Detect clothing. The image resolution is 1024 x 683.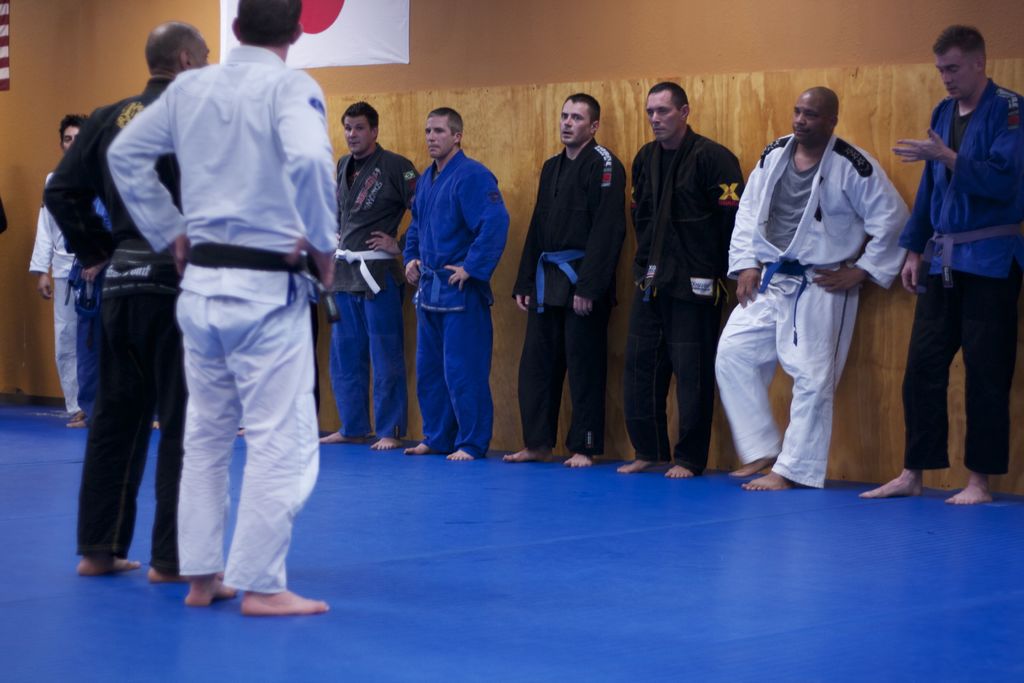
[28, 159, 123, 422].
